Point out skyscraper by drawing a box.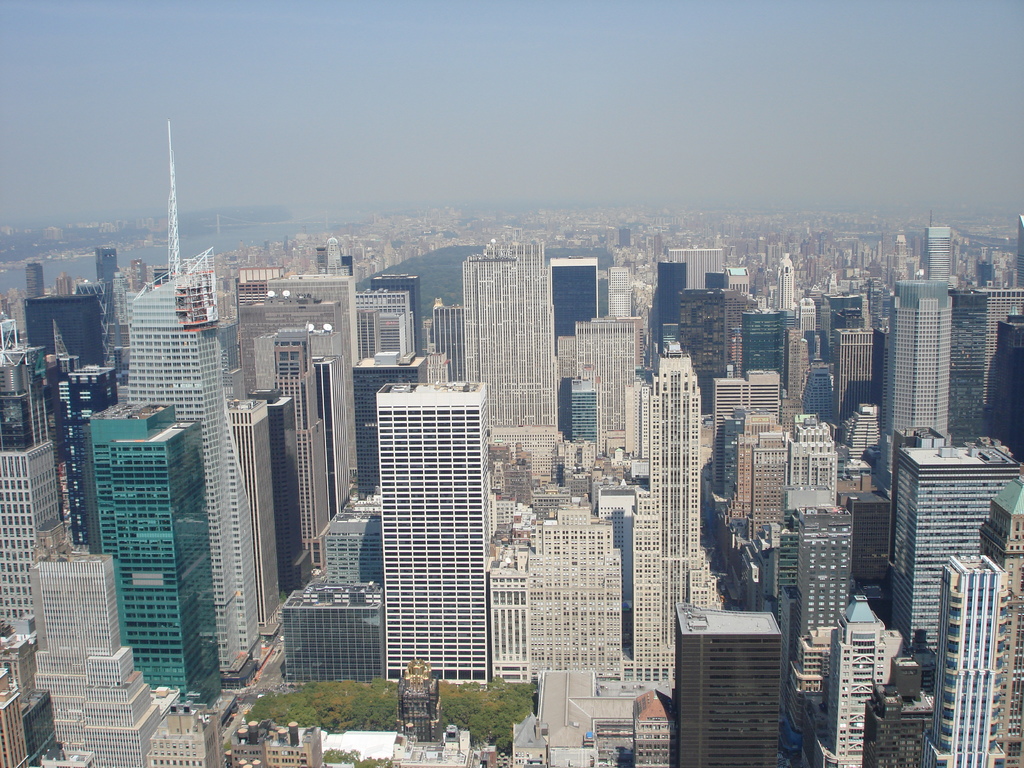
<box>790,298,816,347</box>.
